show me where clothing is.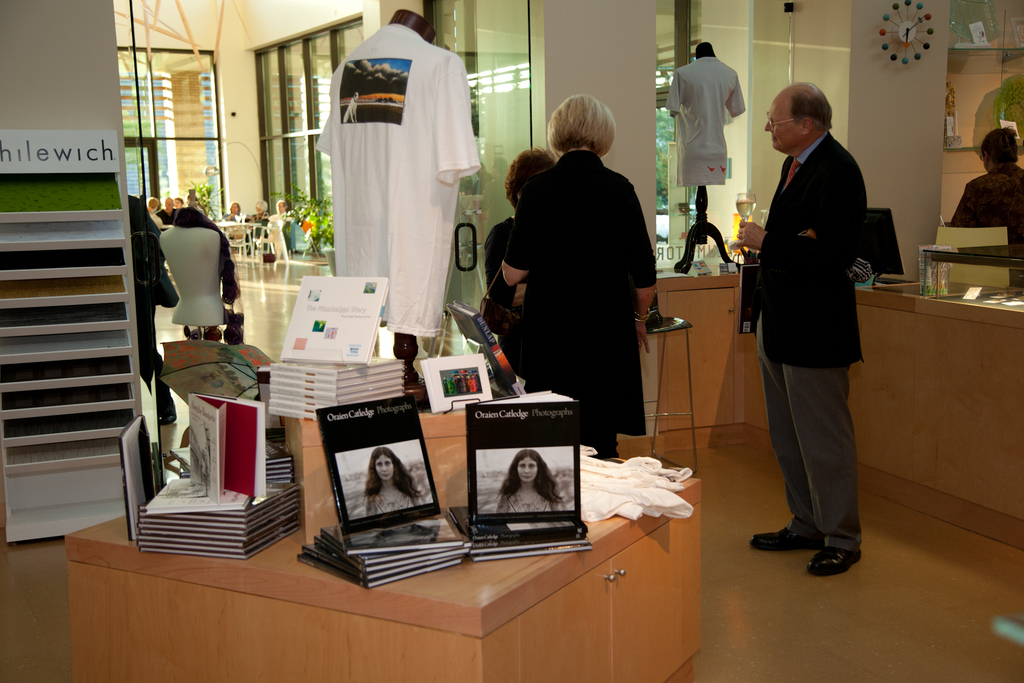
clothing is at box(268, 210, 291, 219).
